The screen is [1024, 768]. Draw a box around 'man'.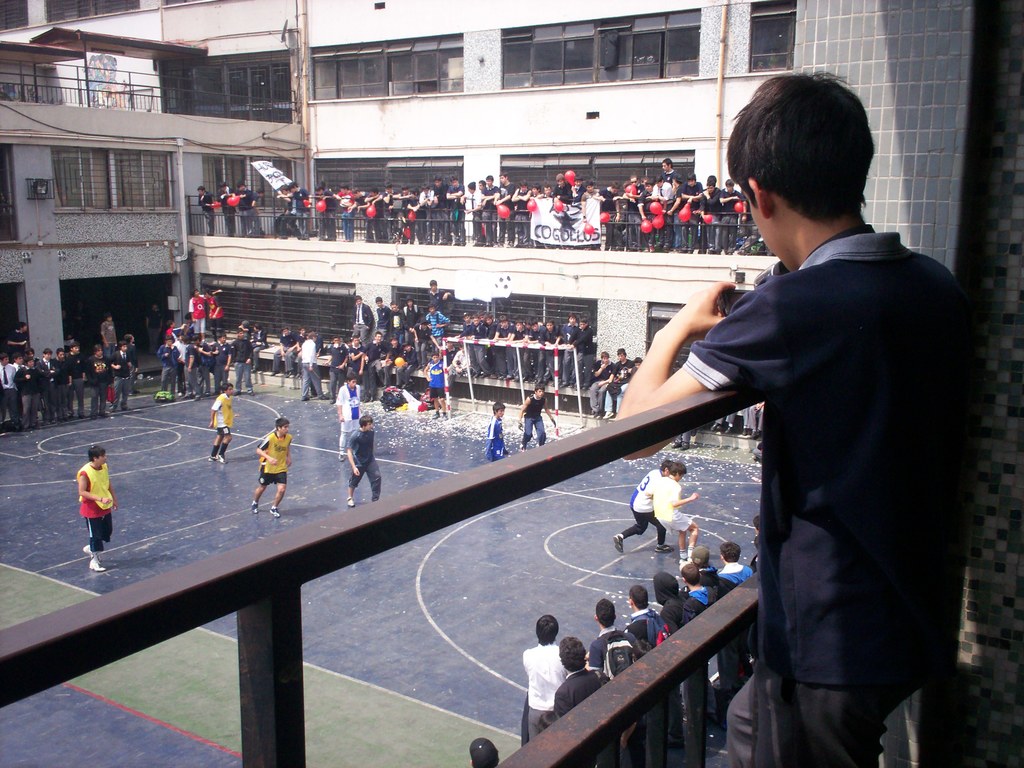
pyautogui.locateOnScreen(321, 183, 337, 241).
